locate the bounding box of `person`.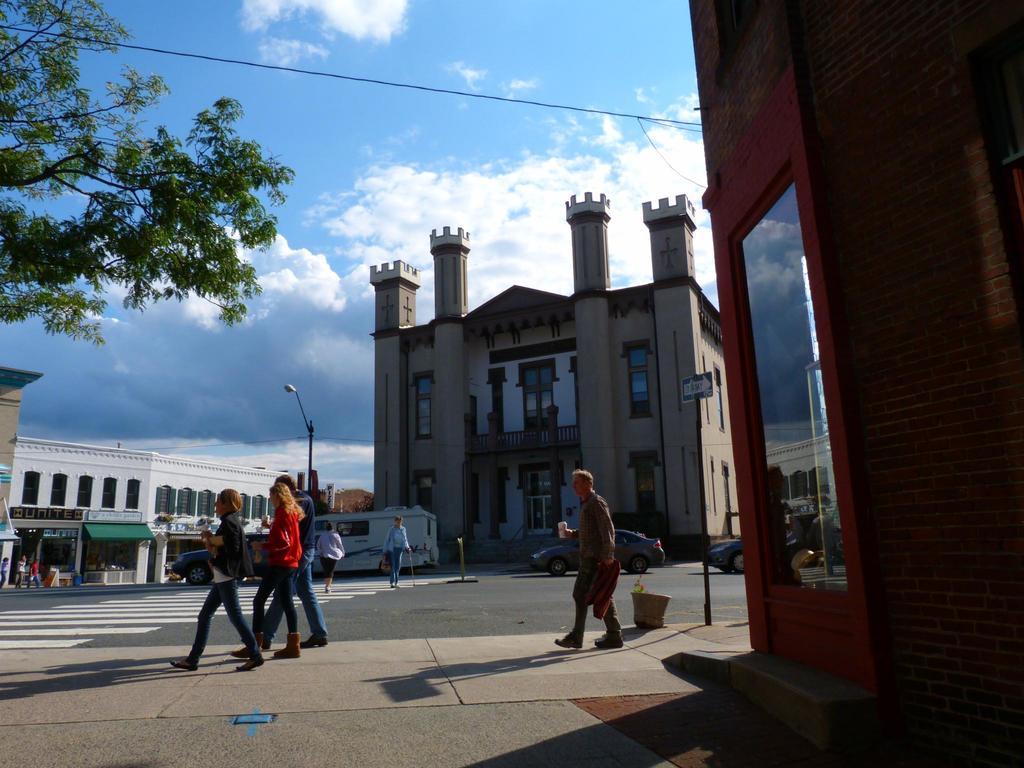
Bounding box: (556,468,622,653).
